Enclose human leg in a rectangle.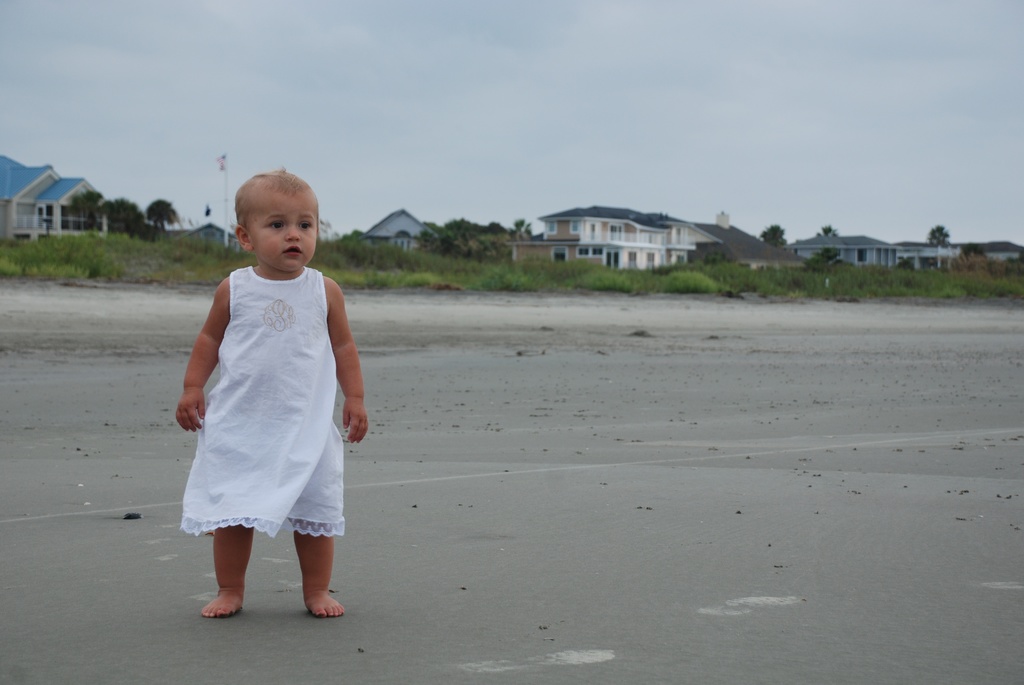
locate(197, 526, 256, 615).
